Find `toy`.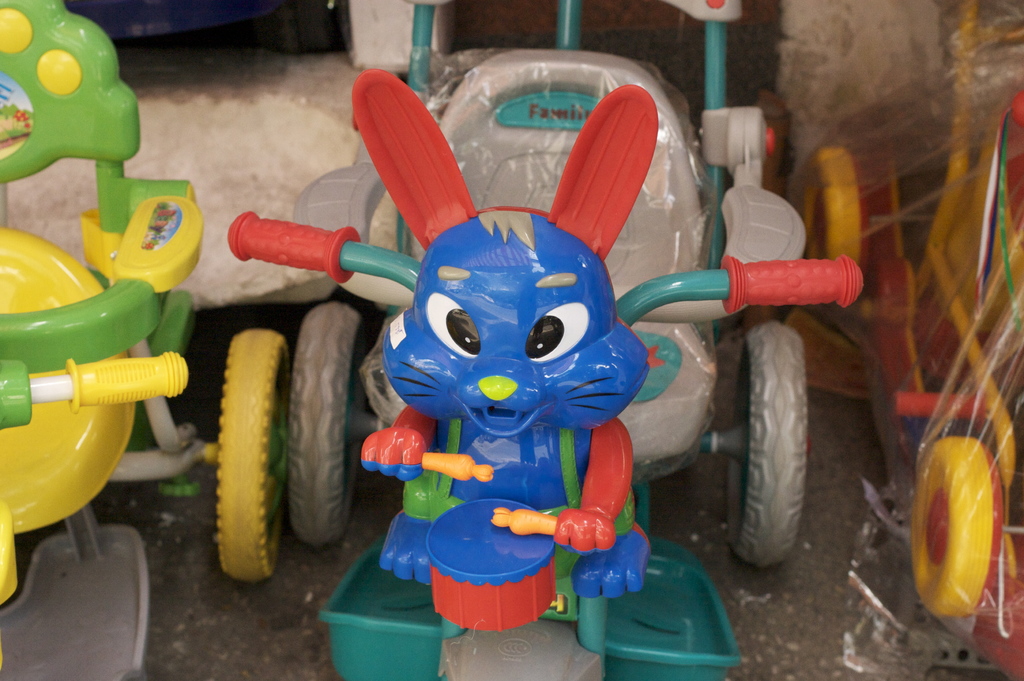
[x1=145, y1=76, x2=865, y2=650].
